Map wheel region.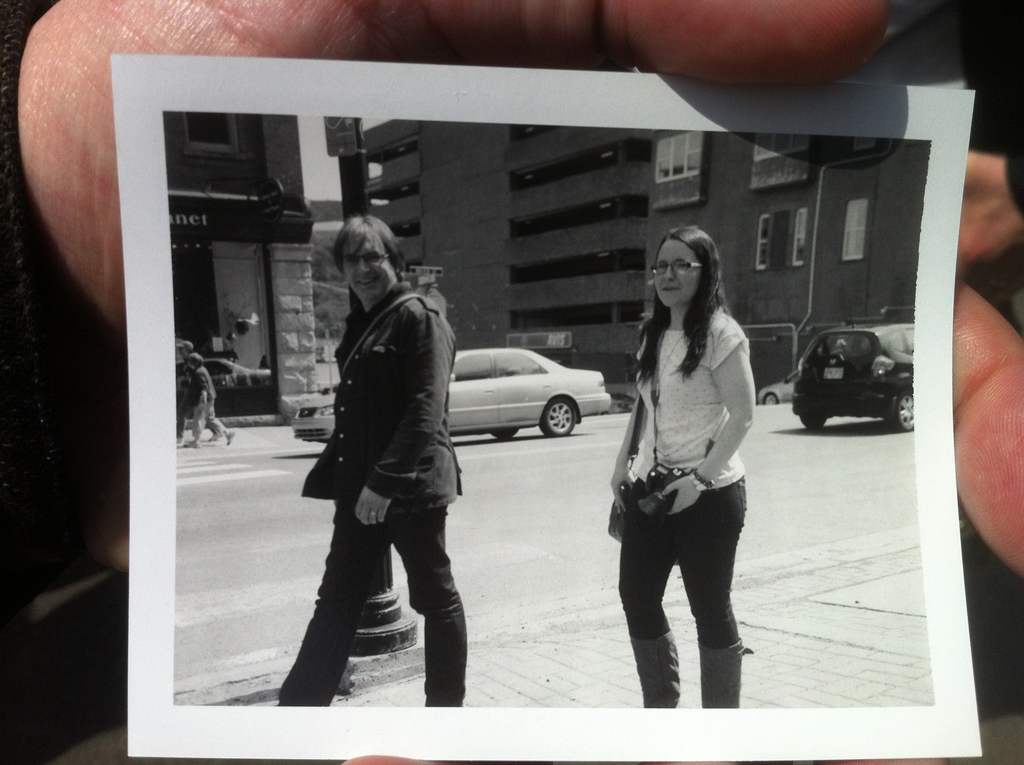
Mapped to box=[802, 415, 822, 430].
